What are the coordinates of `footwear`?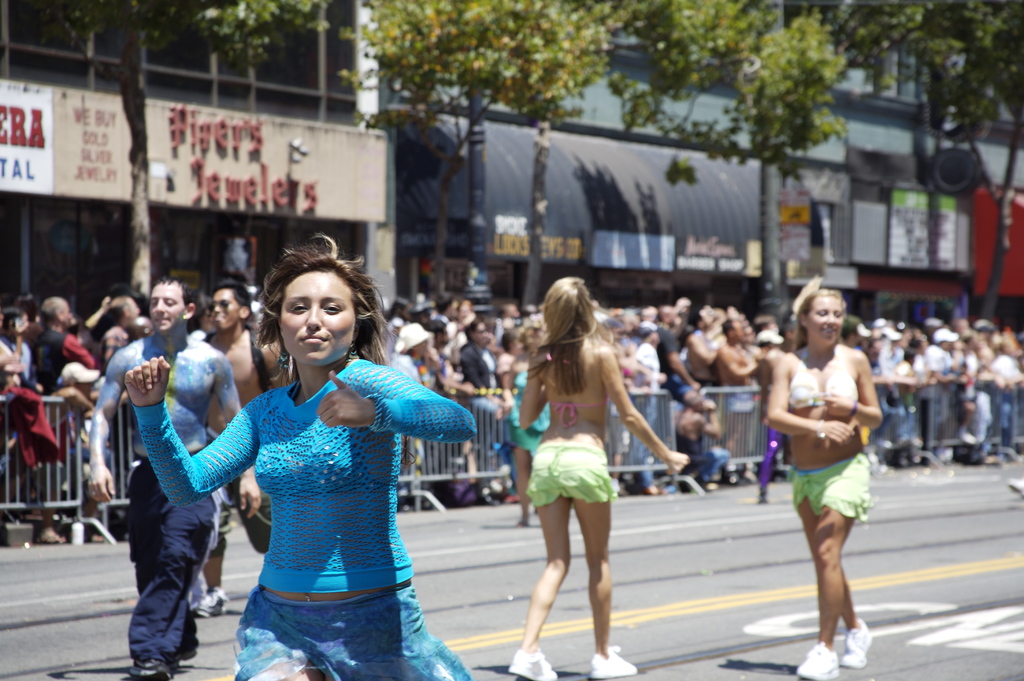
998,443,1016,463.
